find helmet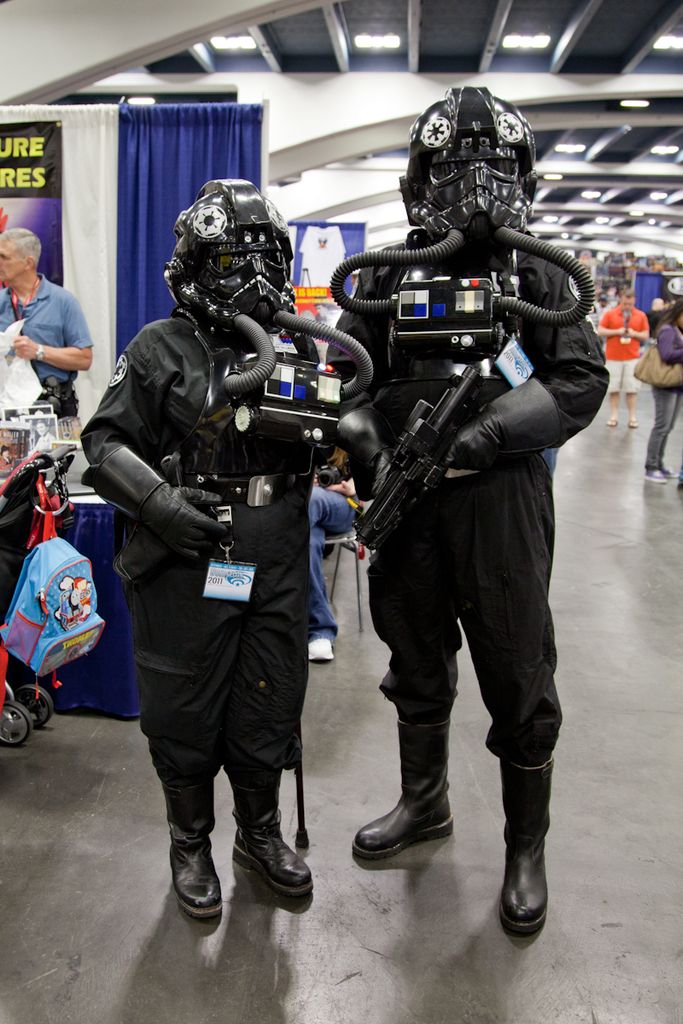
rect(401, 82, 540, 244)
